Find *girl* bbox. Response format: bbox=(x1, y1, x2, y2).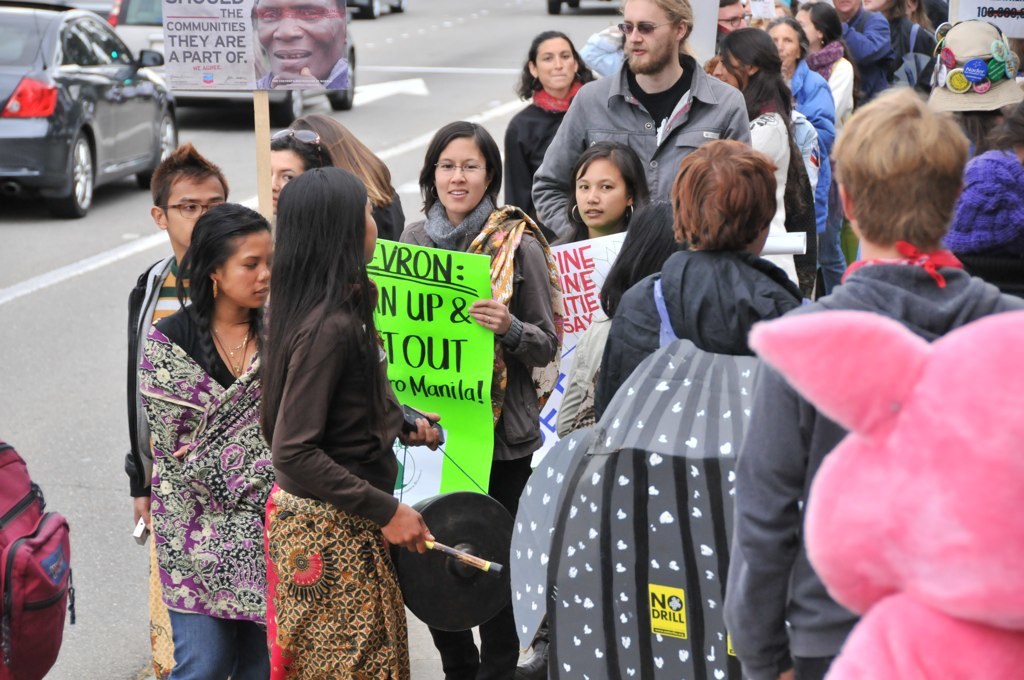
bbox=(503, 34, 592, 232).
